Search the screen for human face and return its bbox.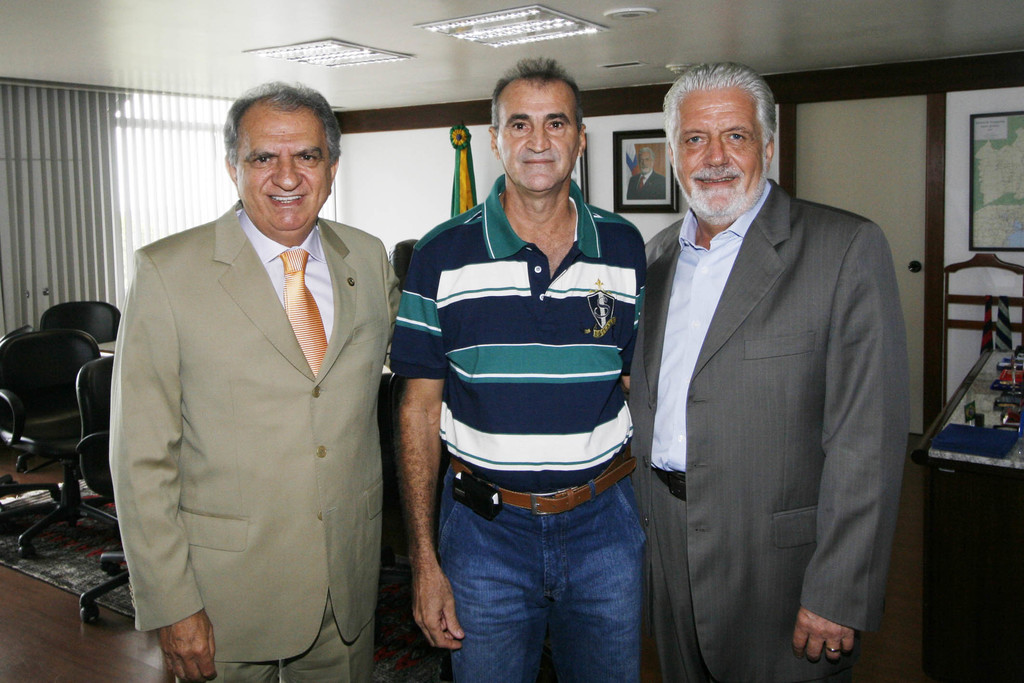
Found: {"x1": 235, "y1": 103, "x2": 323, "y2": 230}.
